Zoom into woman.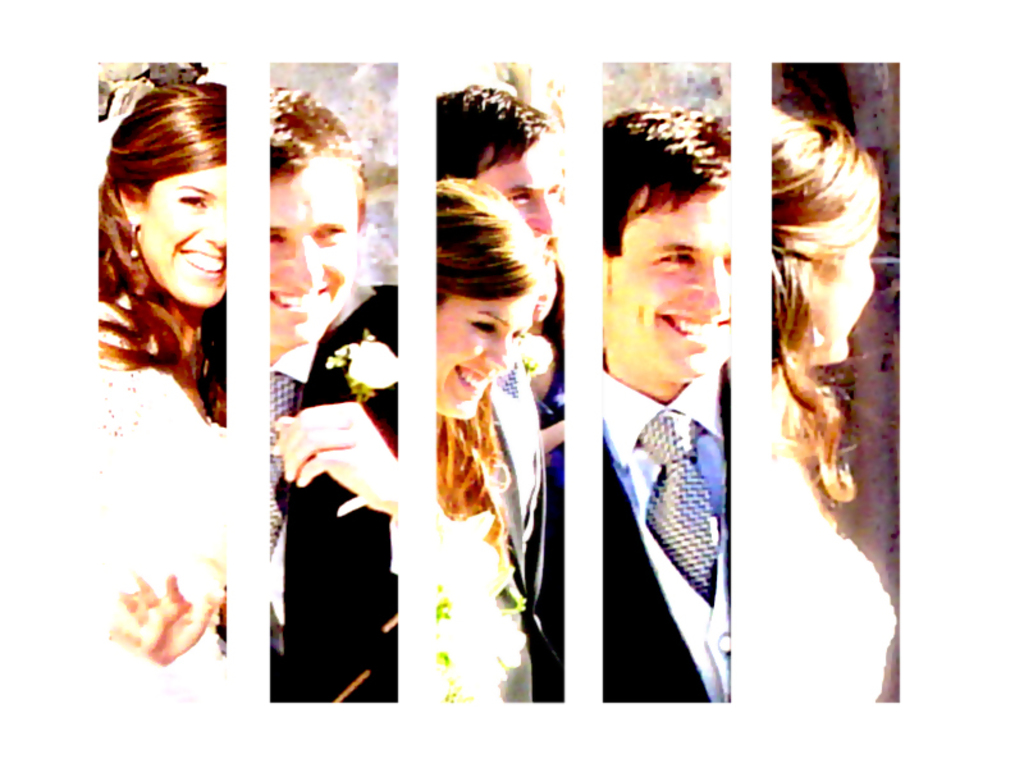
Zoom target: bbox=(68, 72, 268, 541).
